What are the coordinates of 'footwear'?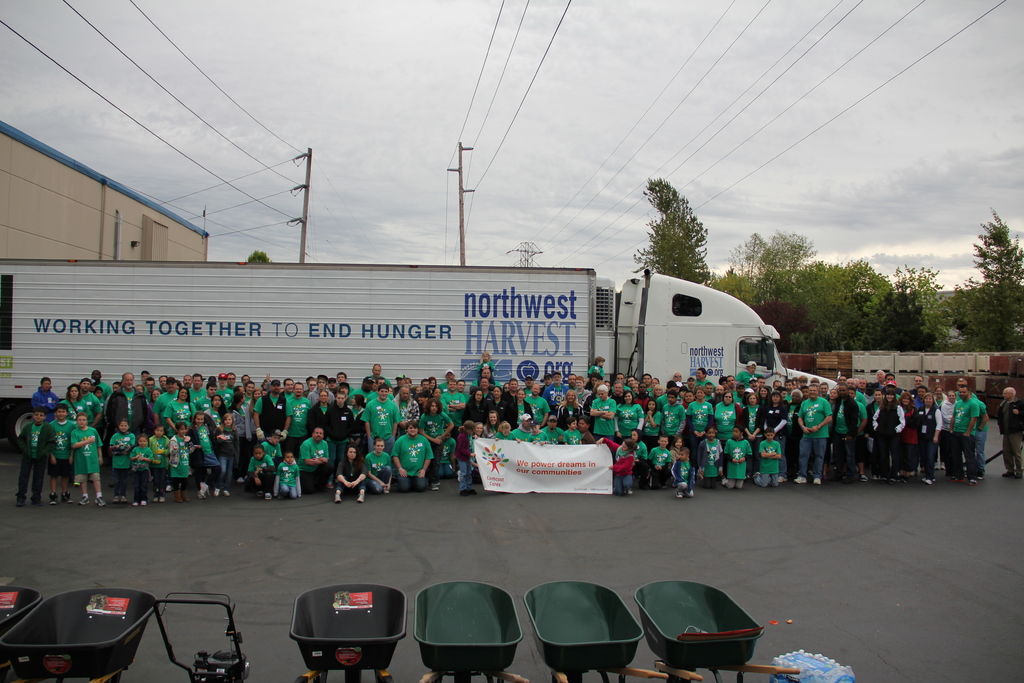
rect(380, 485, 394, 498).
